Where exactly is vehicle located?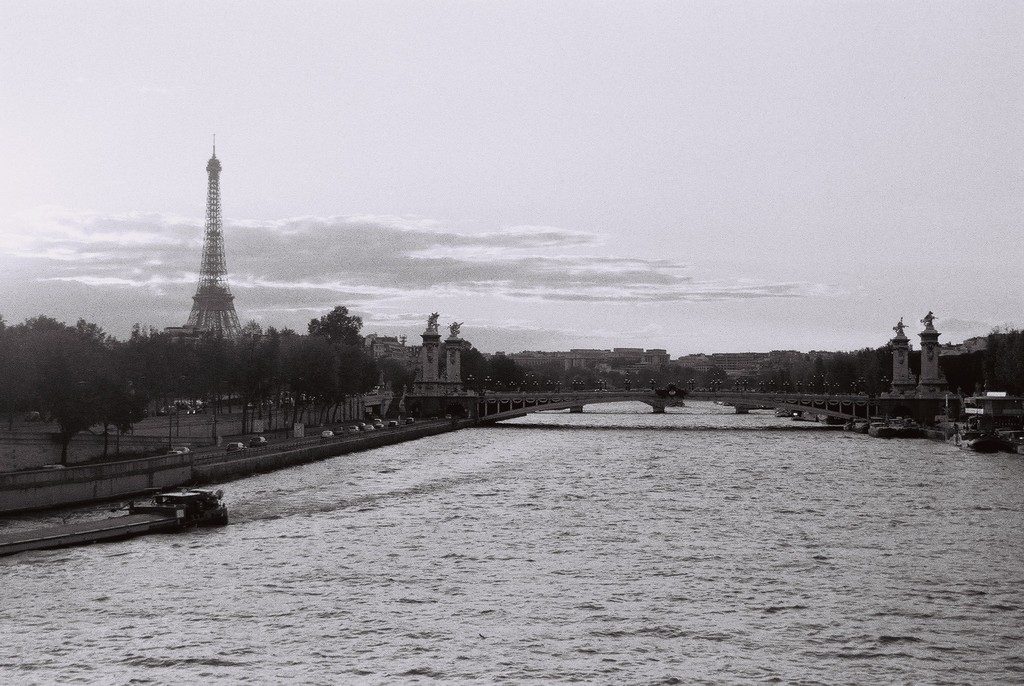
Its bounding box is pyautogui.locateOnScreen(445, 414, 454, 425).
